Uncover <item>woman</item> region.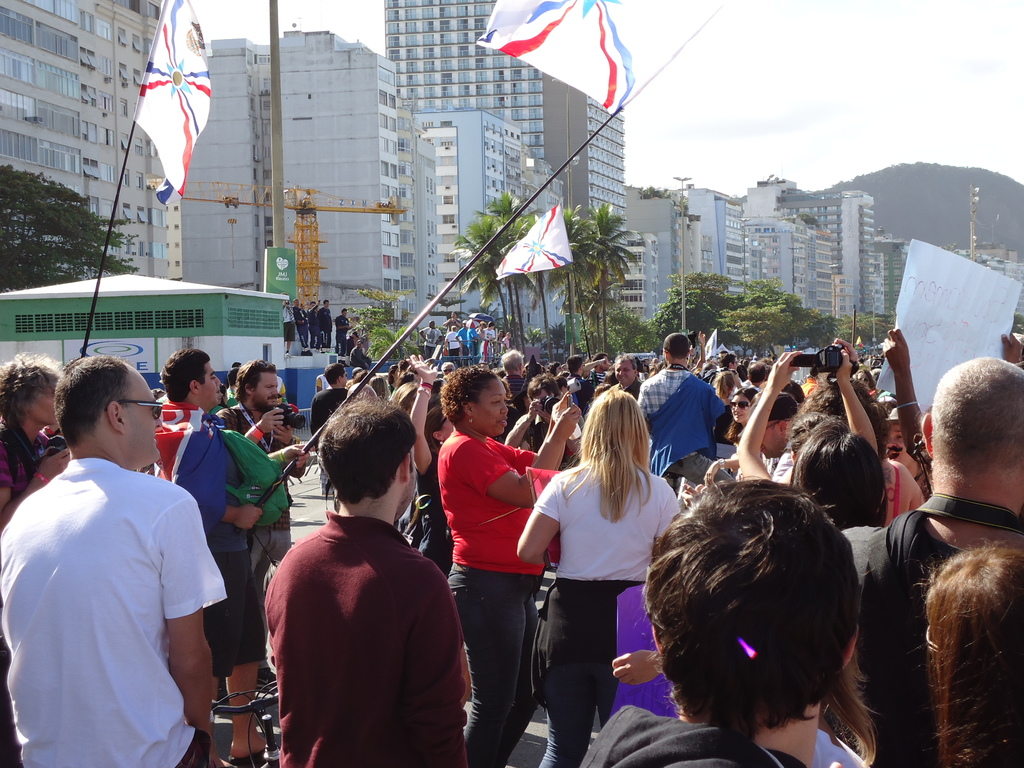
Uncovered: left=410, top=352, right=454, bottom=579.
